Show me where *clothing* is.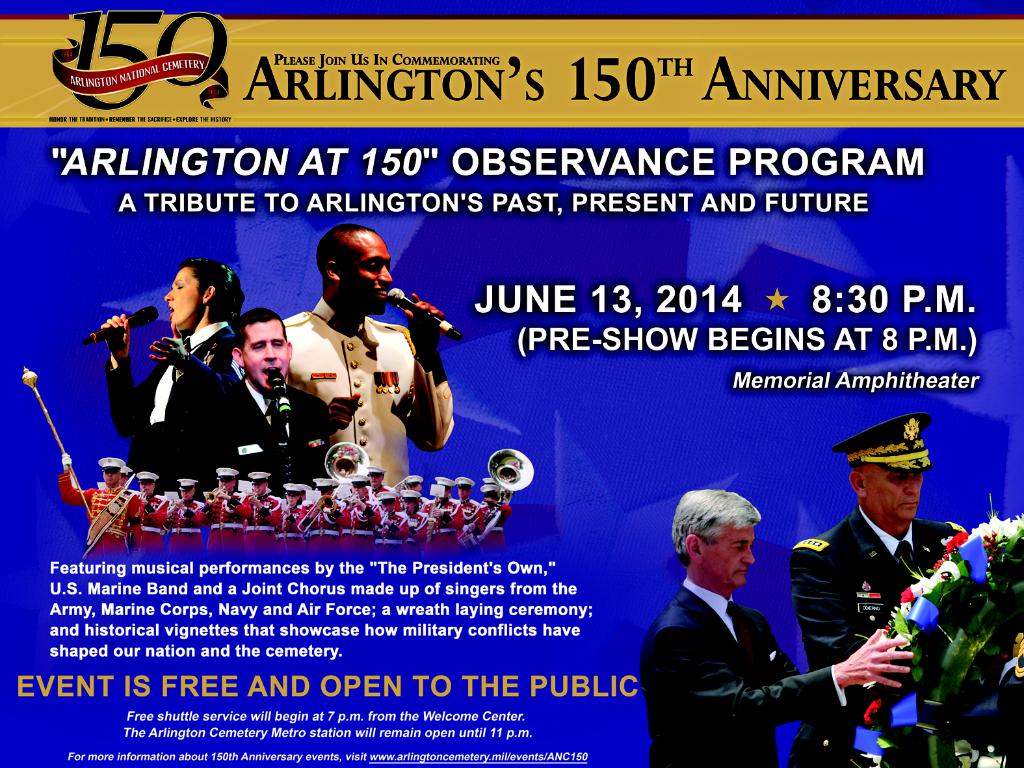
*clothing* is at BBox(643, 576, 847, 767).
